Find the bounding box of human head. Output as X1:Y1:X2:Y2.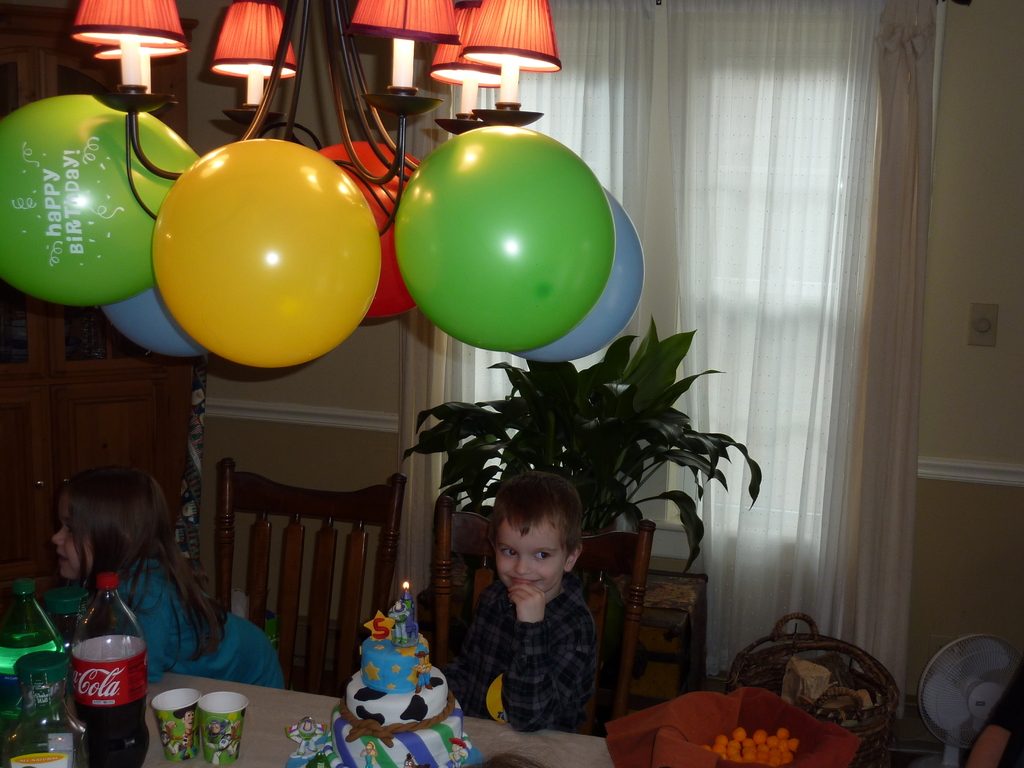
489:474:584:587.
